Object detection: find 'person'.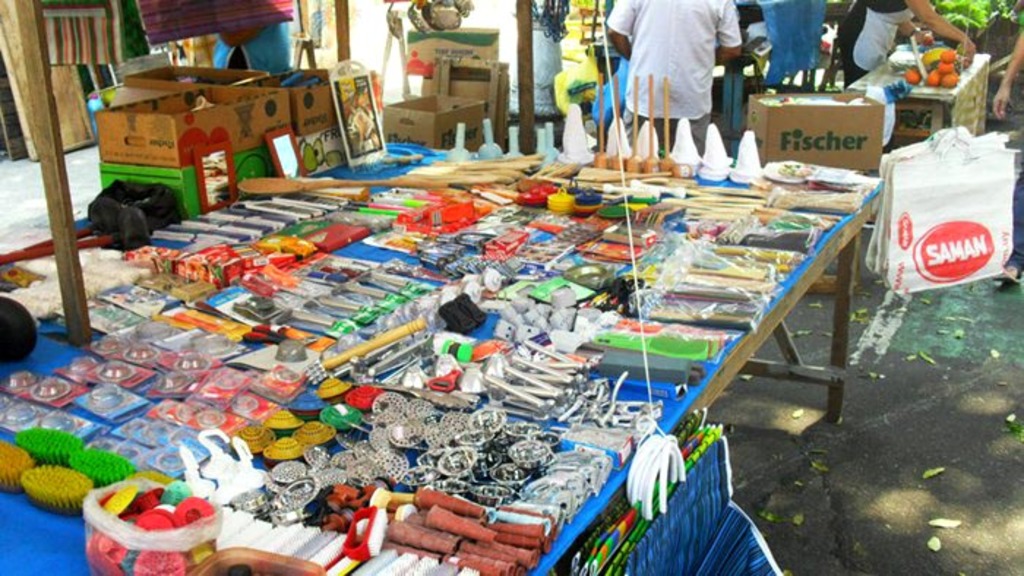
609, 0, 746, 158.
